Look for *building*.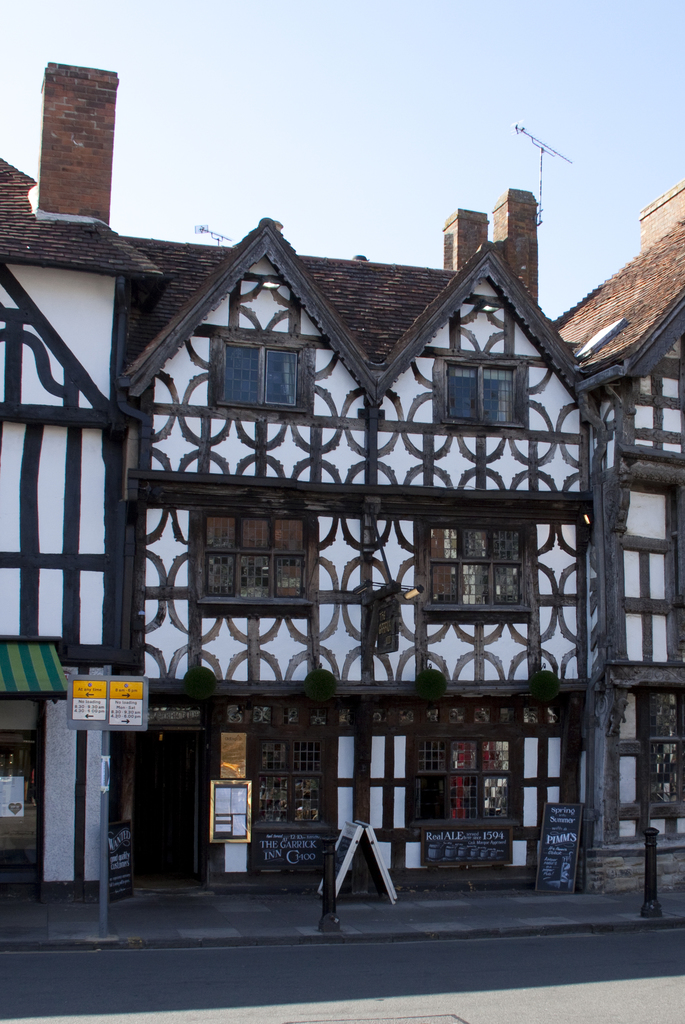
Found: 0,57,684,899.
